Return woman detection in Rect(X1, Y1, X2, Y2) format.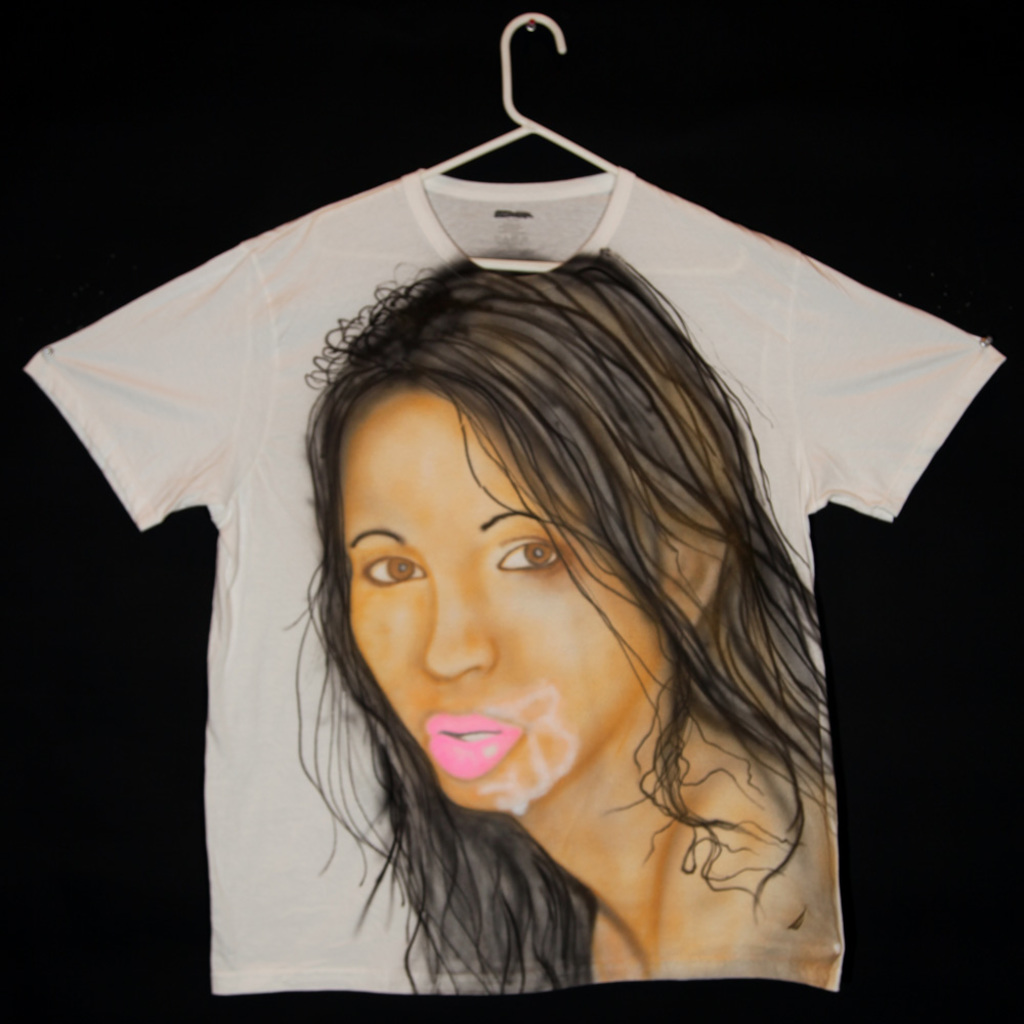
Rect(150, 179, 895, 998).
